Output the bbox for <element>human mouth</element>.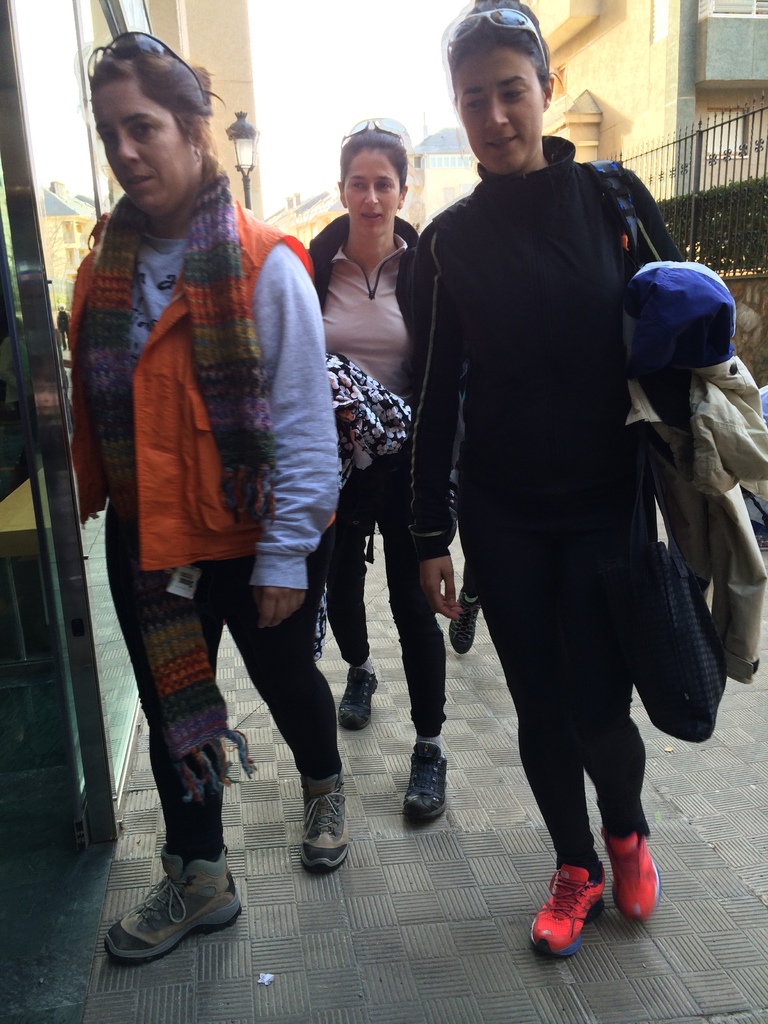
(118,172,156,191).
